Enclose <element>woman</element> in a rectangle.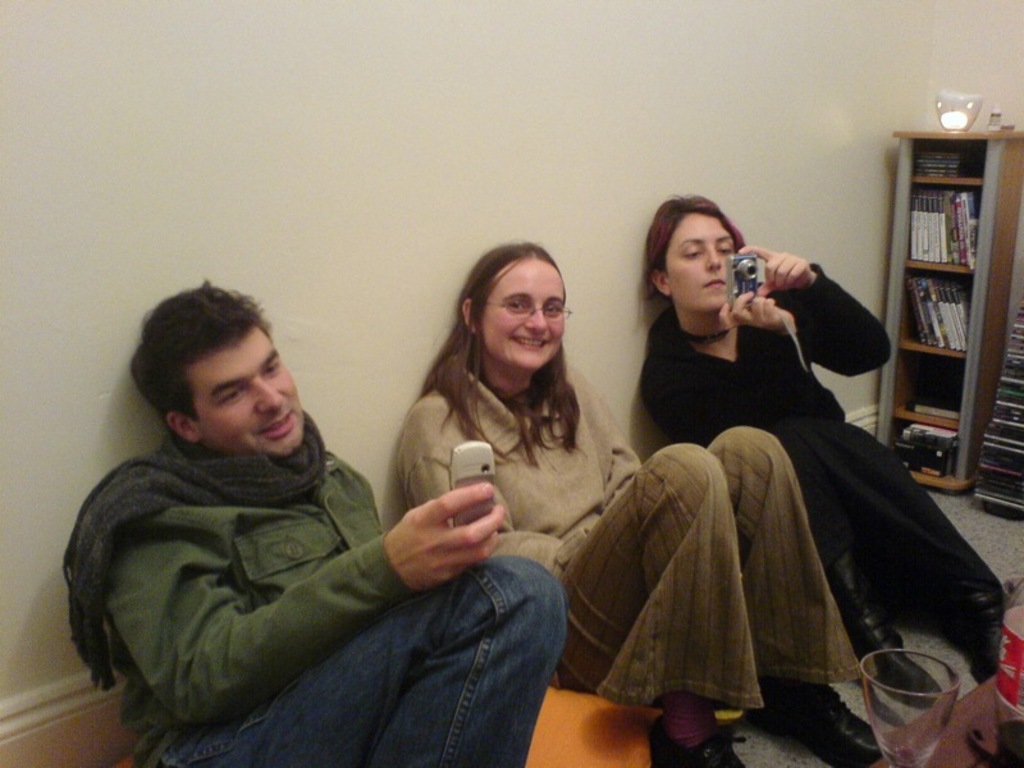
locate(635, 191, 1009, 710).
